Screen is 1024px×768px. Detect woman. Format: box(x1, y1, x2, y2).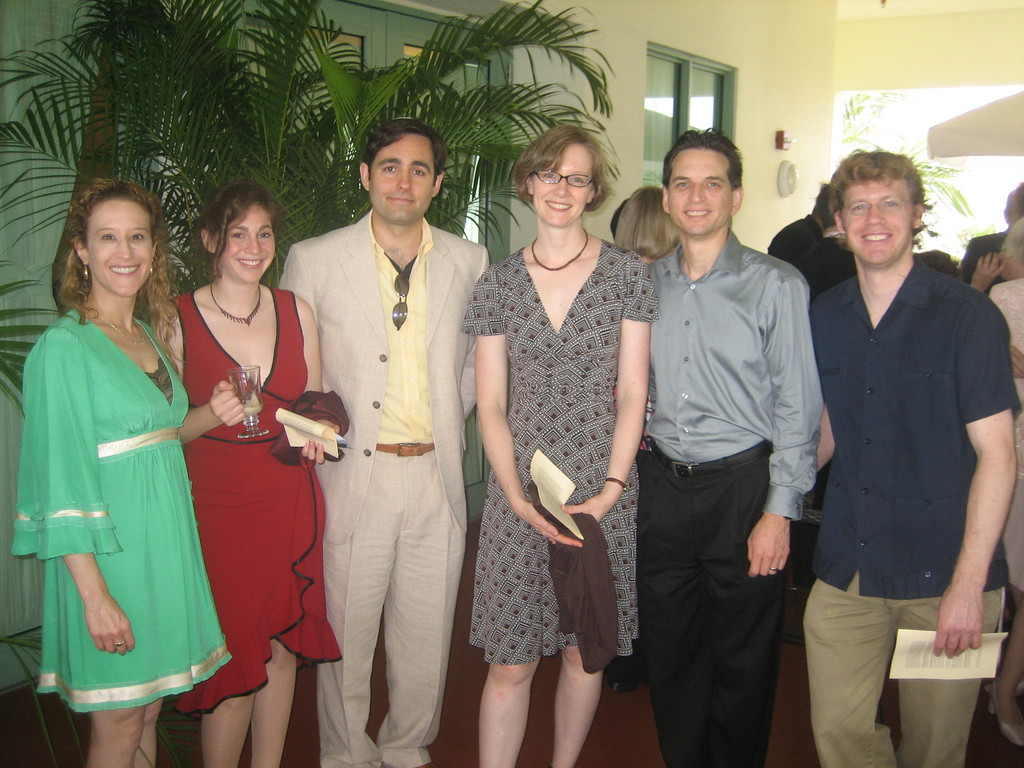
box(16, 172, 218, 736).
